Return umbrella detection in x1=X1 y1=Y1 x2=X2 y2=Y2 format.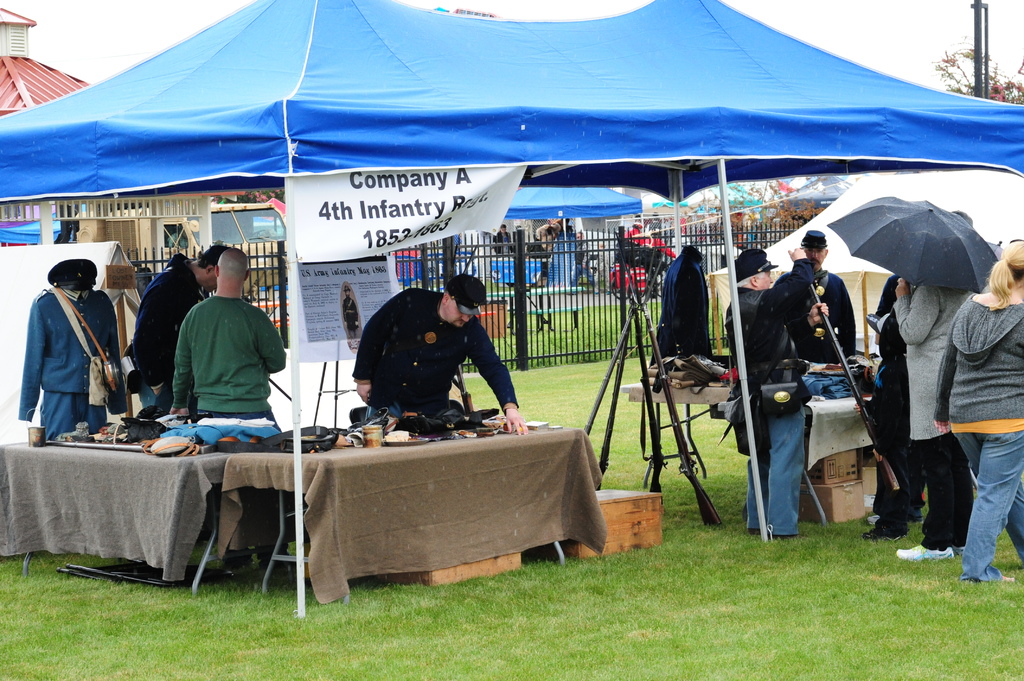
x1=707 y1=168 x2=1023 y2=383.
